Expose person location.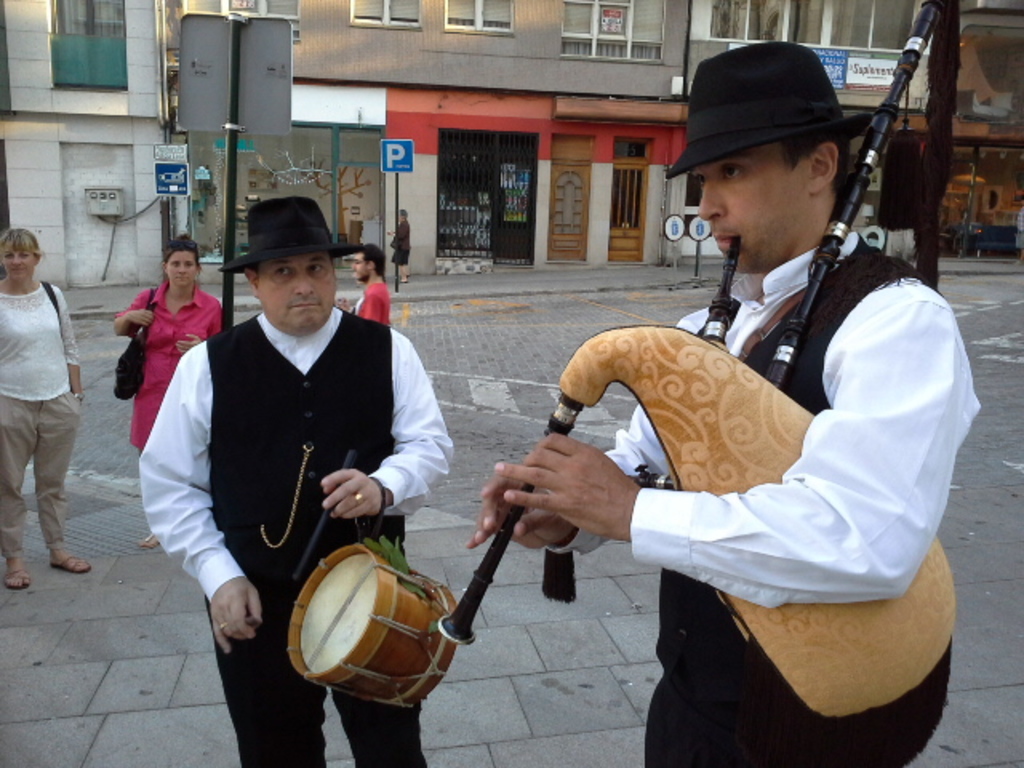
Exposed at <box>144,246,454,766</box>.
